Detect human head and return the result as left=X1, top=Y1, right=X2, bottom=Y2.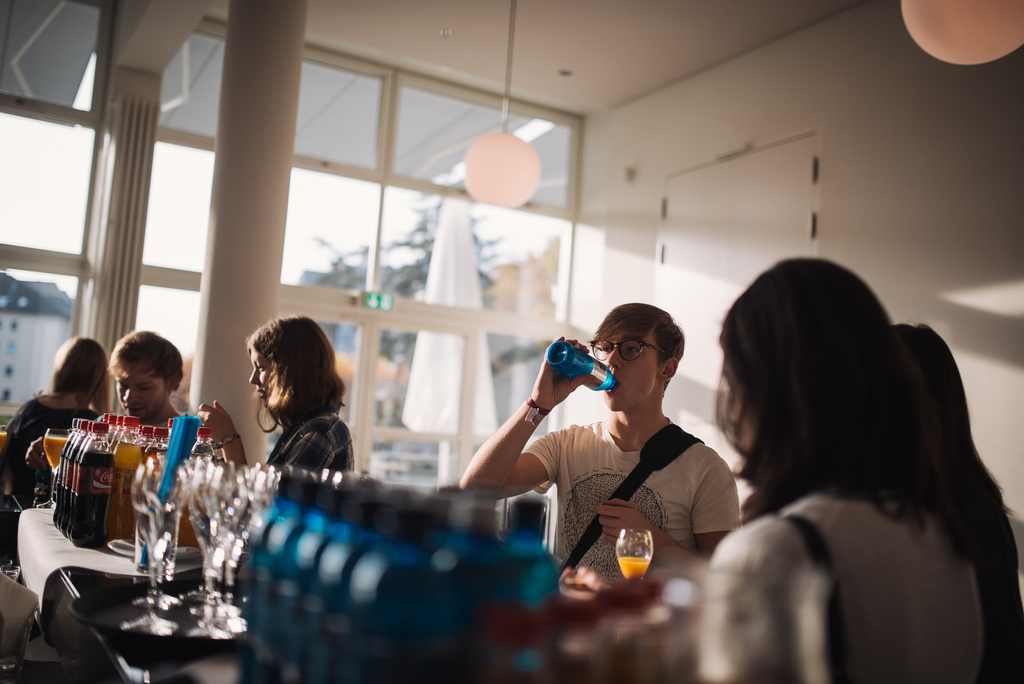
left=593, top=298, right=688, bottom=417.
